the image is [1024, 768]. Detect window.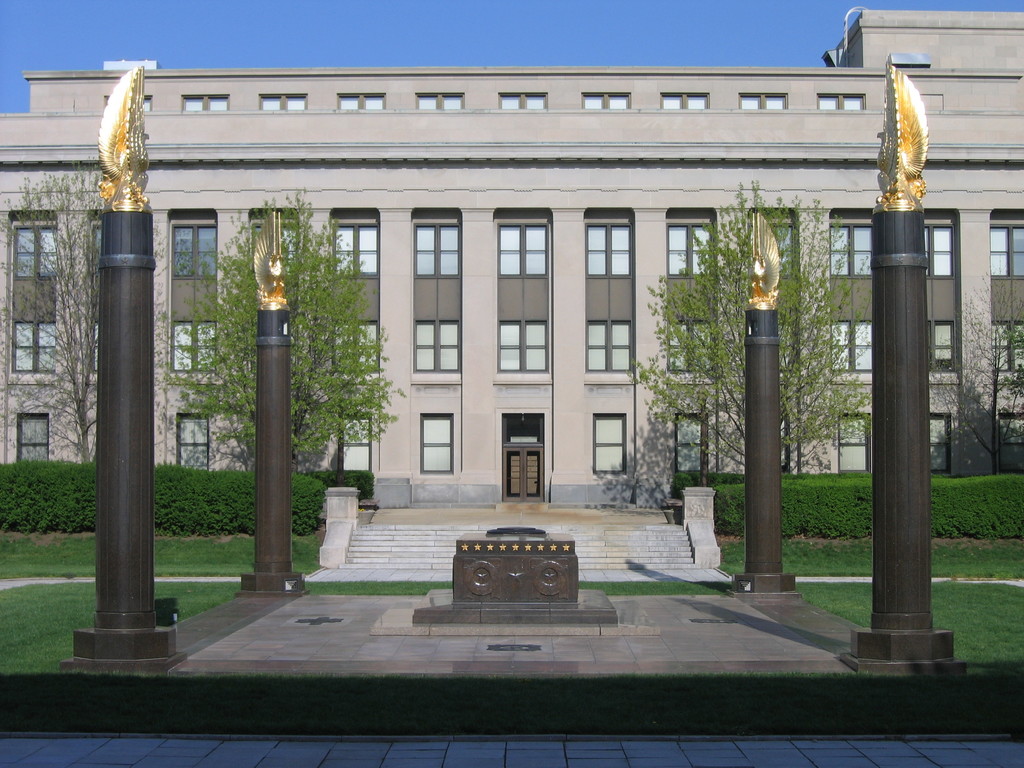
Detection: 595, 416, 627, 477.
